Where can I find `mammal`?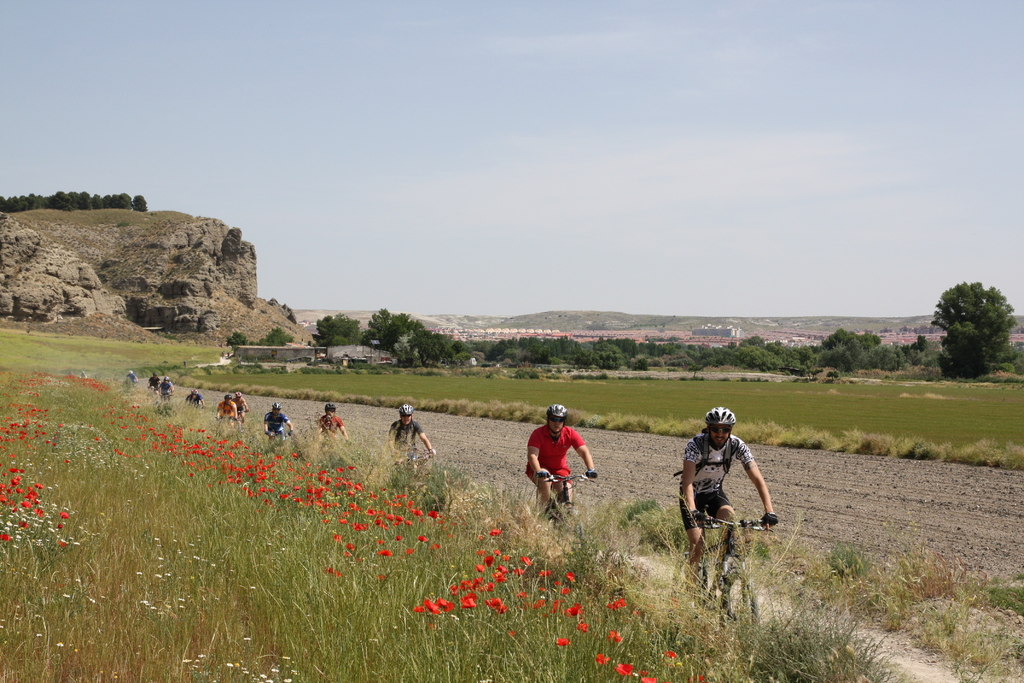
You can find it at bbox=(125, 372, 139, 393).
